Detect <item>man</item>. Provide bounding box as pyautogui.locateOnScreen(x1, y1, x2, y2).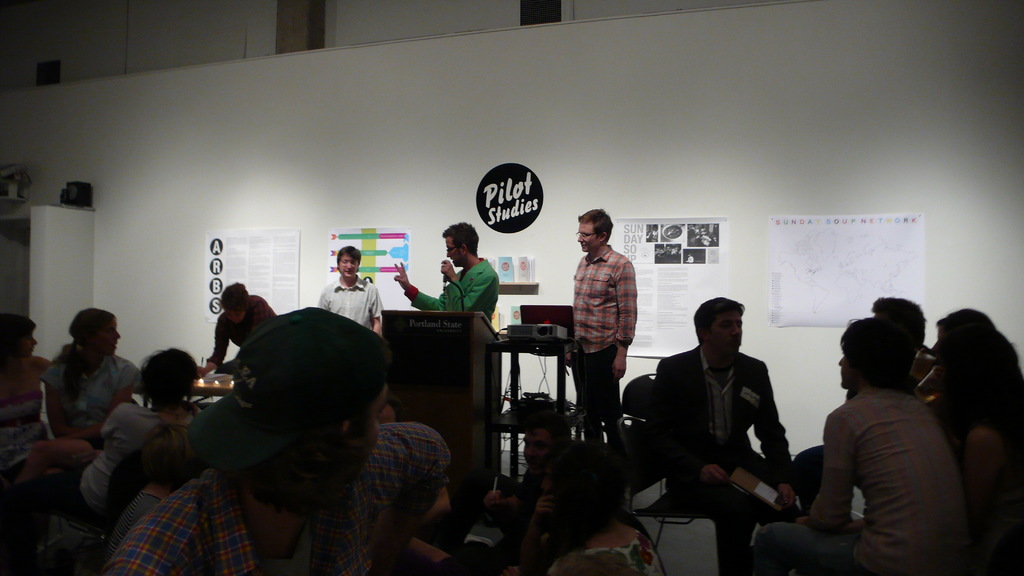
pyautogui.locateOnScreen(643, 288, 799, 575).
